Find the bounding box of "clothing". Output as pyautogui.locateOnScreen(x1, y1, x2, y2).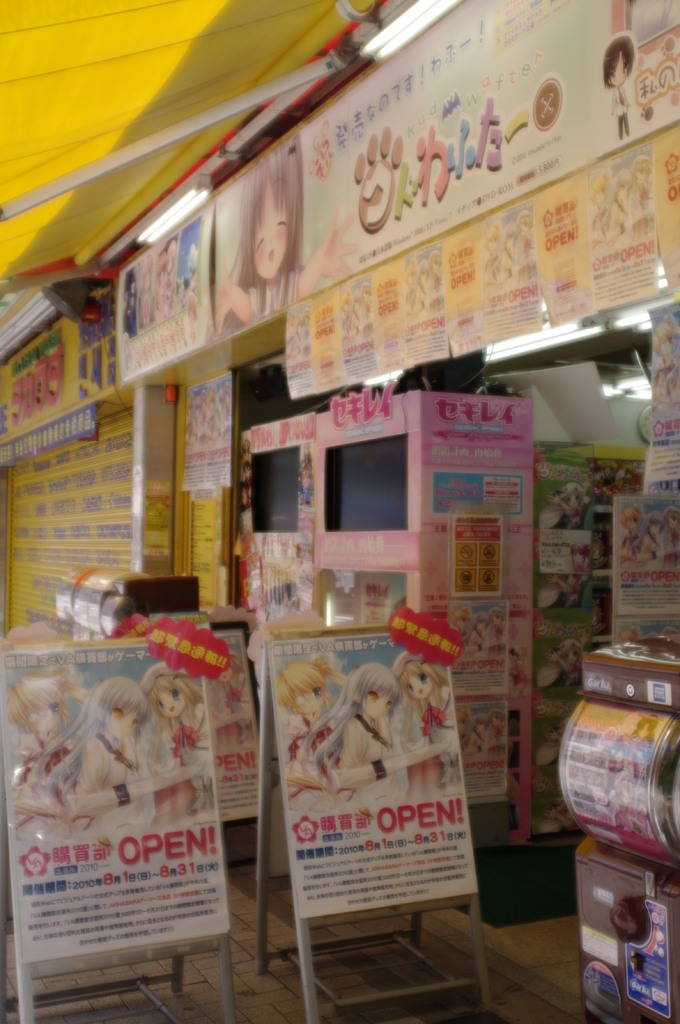
pyautogui.locateOnScreen(489, 250, 499, 276).
